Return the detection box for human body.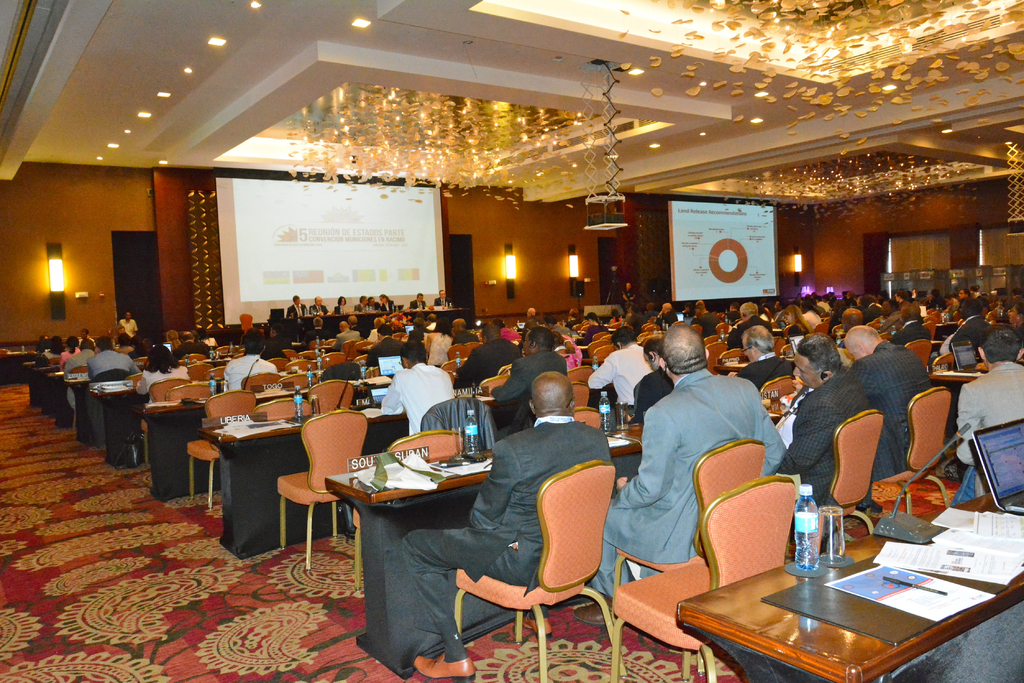
select_region(865, 300, 884, 321).
